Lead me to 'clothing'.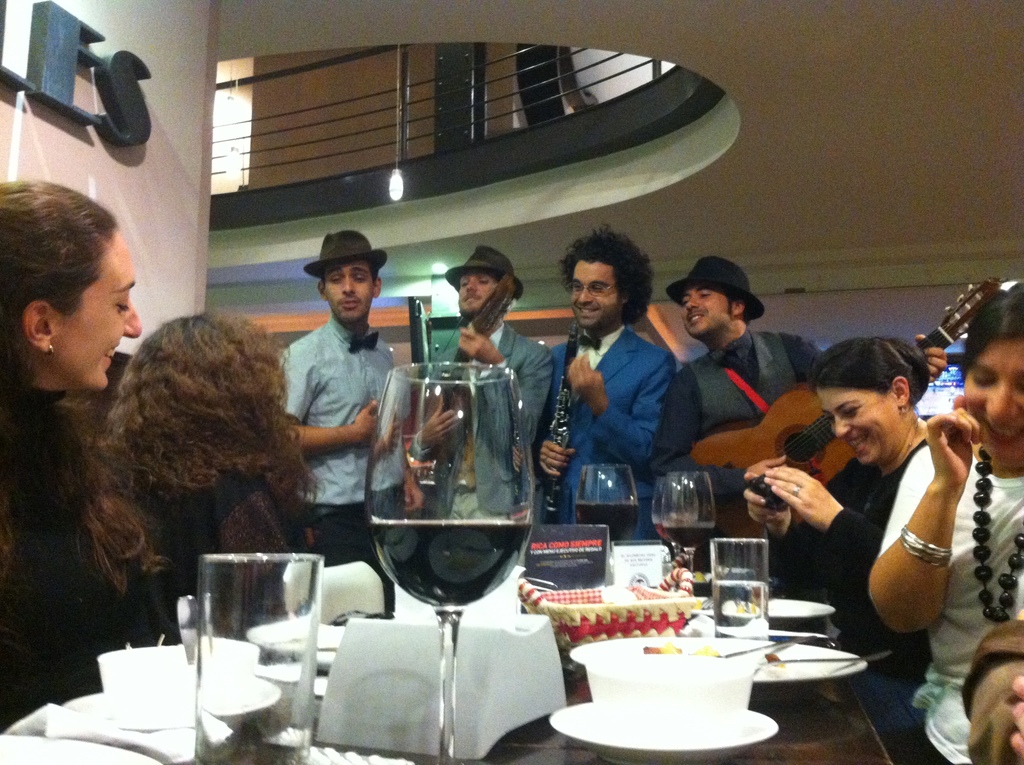
Lead to BBox(406, 321, 545, 531).
